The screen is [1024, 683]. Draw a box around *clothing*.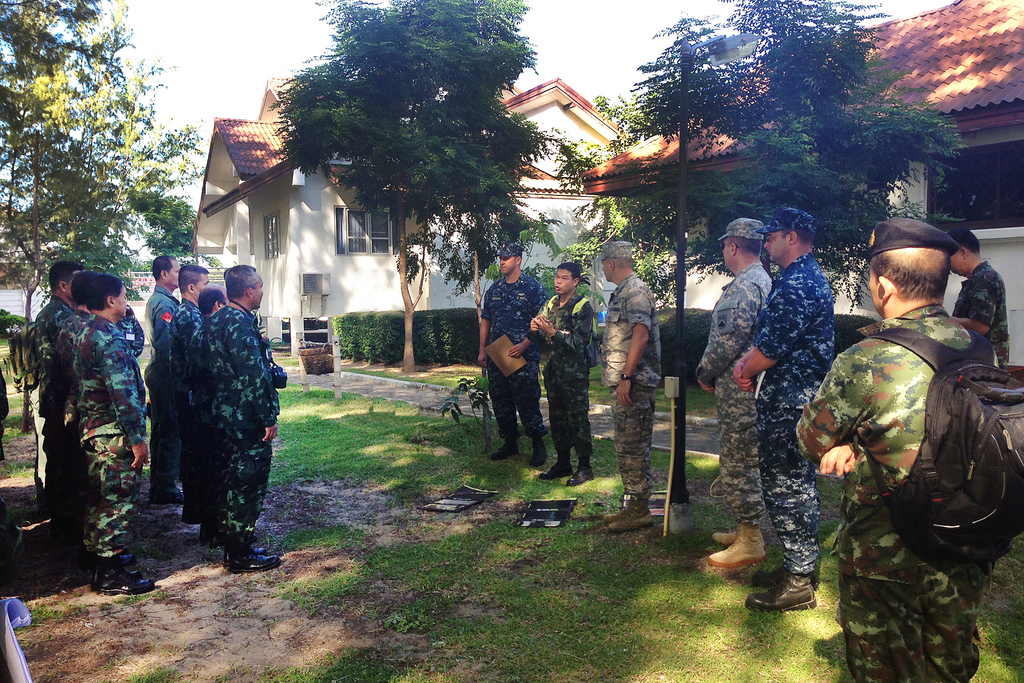
(x1=693, y1=255, x2=774, y2=548).
